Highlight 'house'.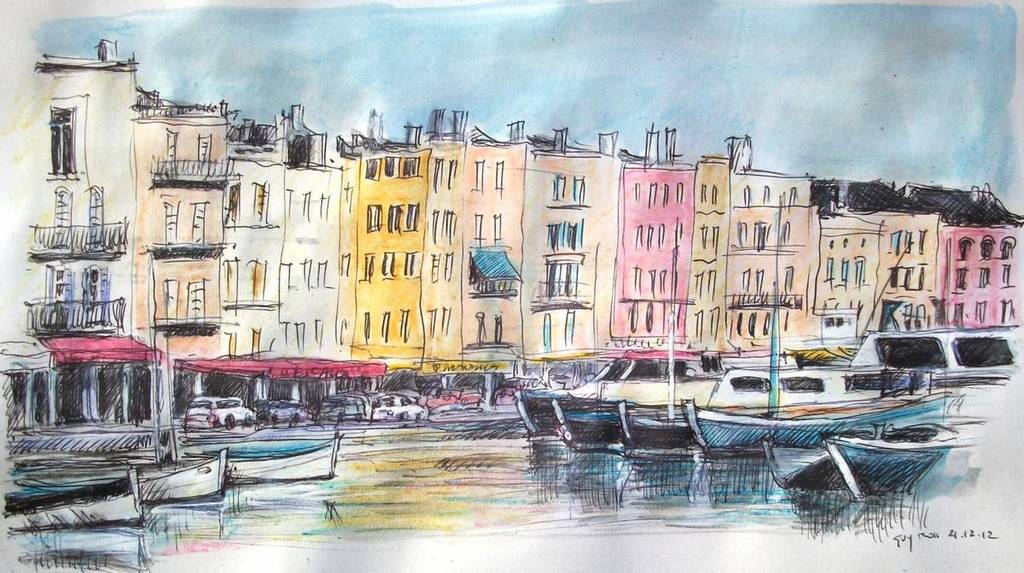
Highlighted region: BBox(138, 85, 1023, 379).
